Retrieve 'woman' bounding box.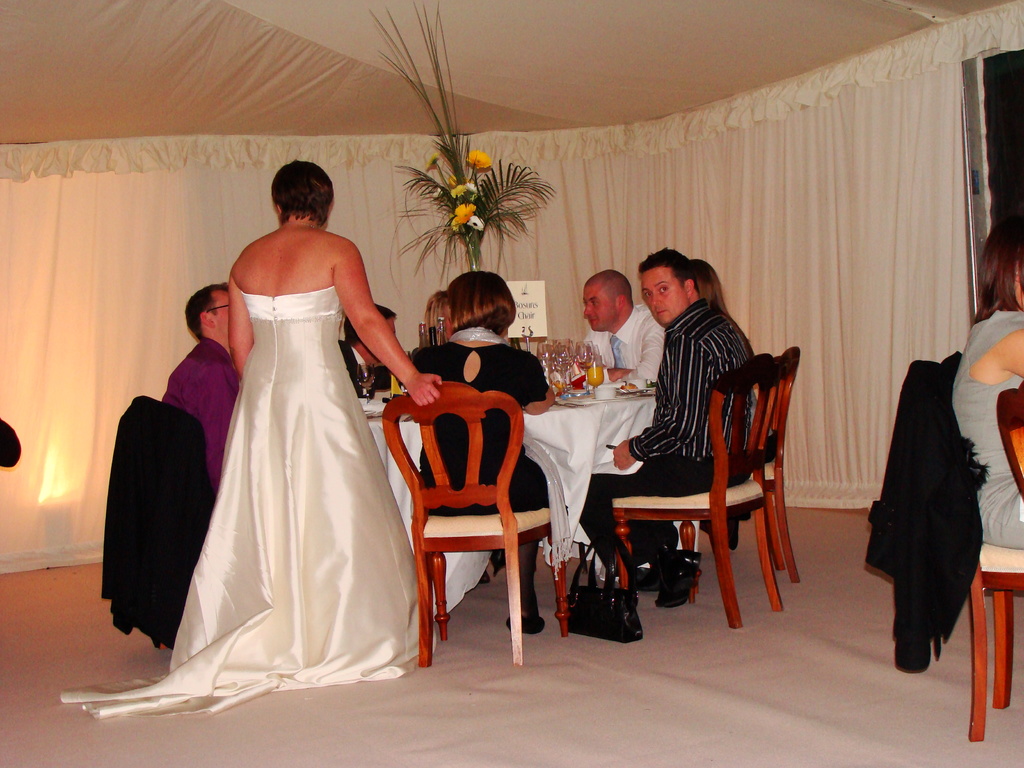
Bounding box: bbox(691, 251, 751, 364).
